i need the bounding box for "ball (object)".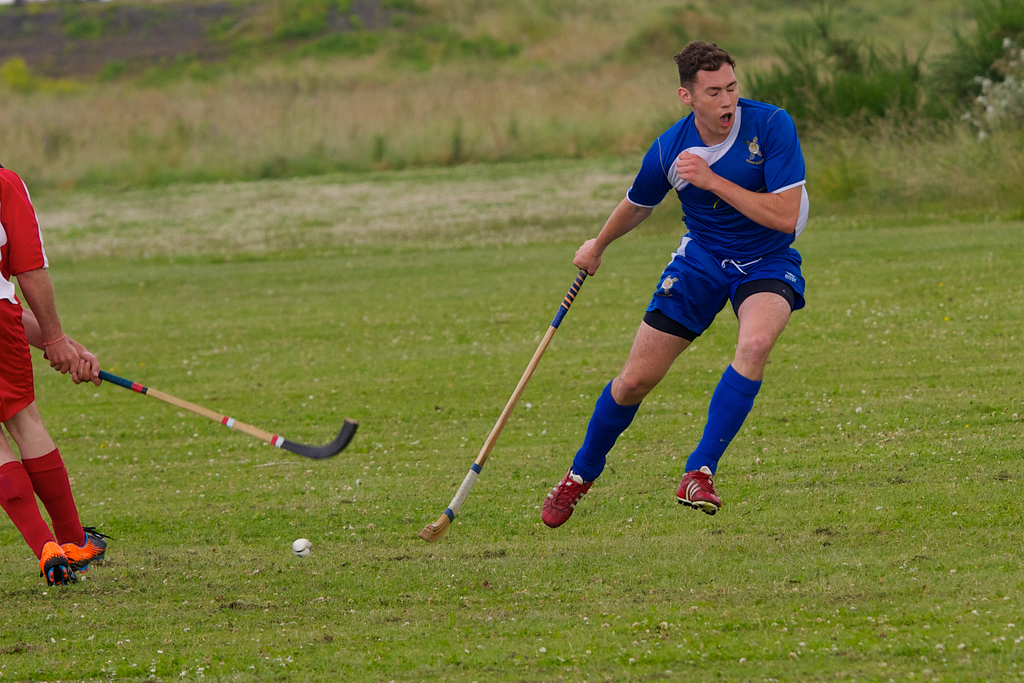
Here it is: (x1=292, y1=539, x2=309, y2=559).
